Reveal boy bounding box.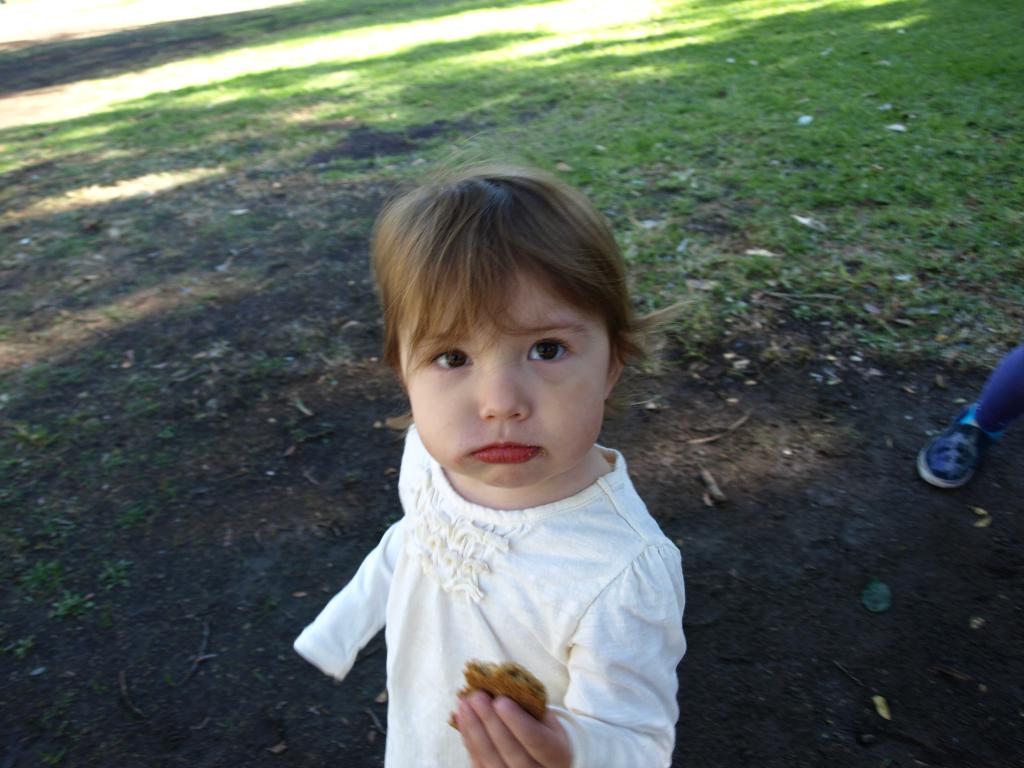
Revealed: 292,154,704,757.
